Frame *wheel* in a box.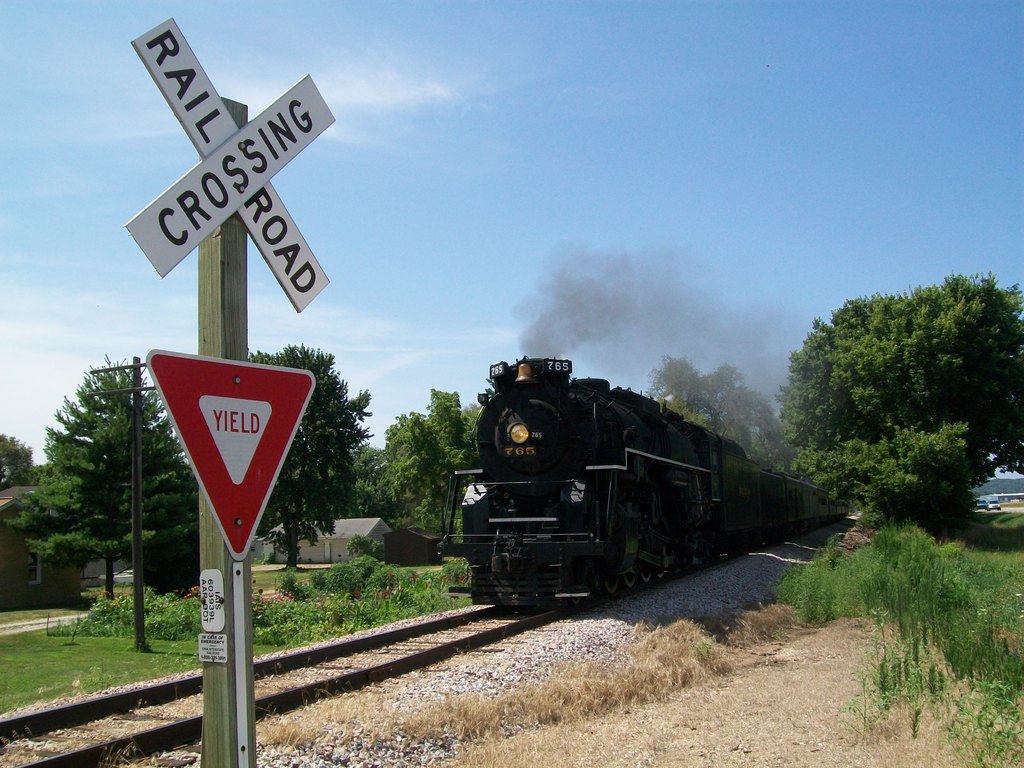
<box>592,576,609,598</box>.
